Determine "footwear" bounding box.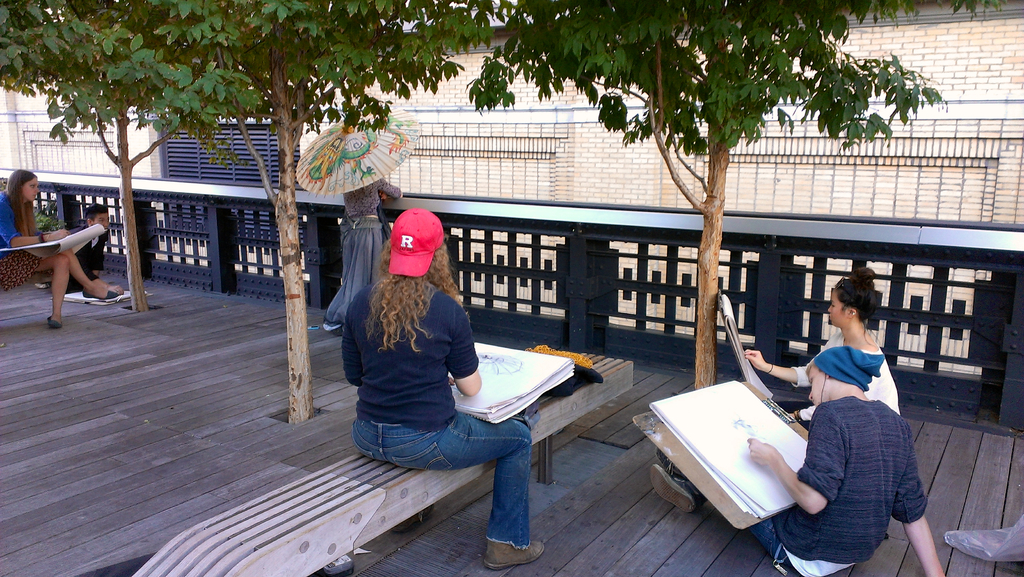
Determined: <region>83, 289, 119, 297</region>.
